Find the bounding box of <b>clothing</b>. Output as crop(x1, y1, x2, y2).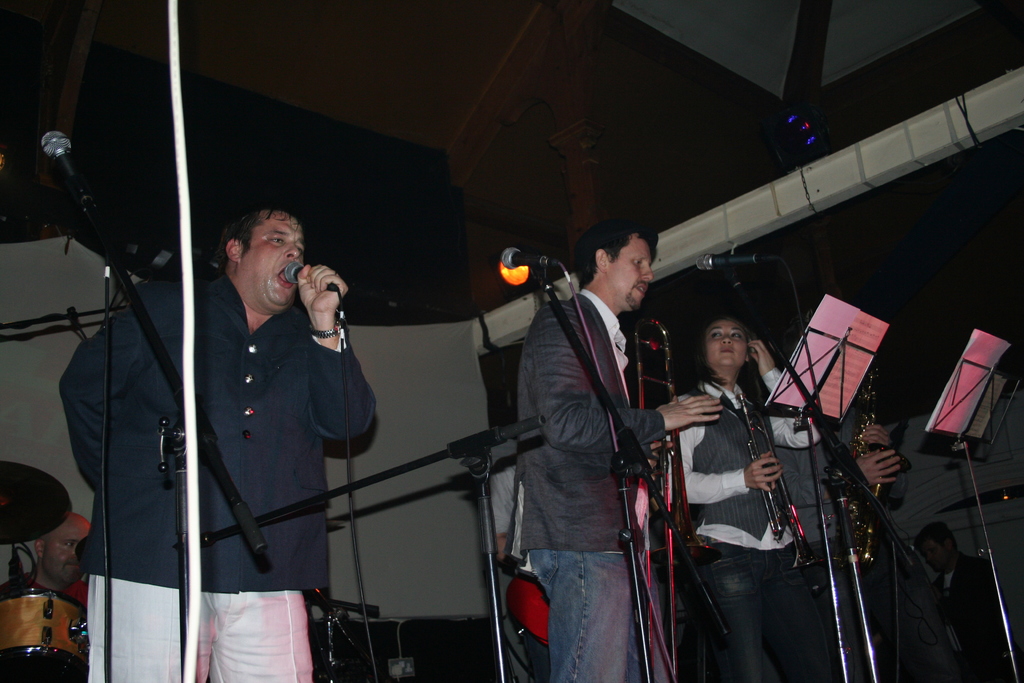
crop(660, 388, 845, 682).
